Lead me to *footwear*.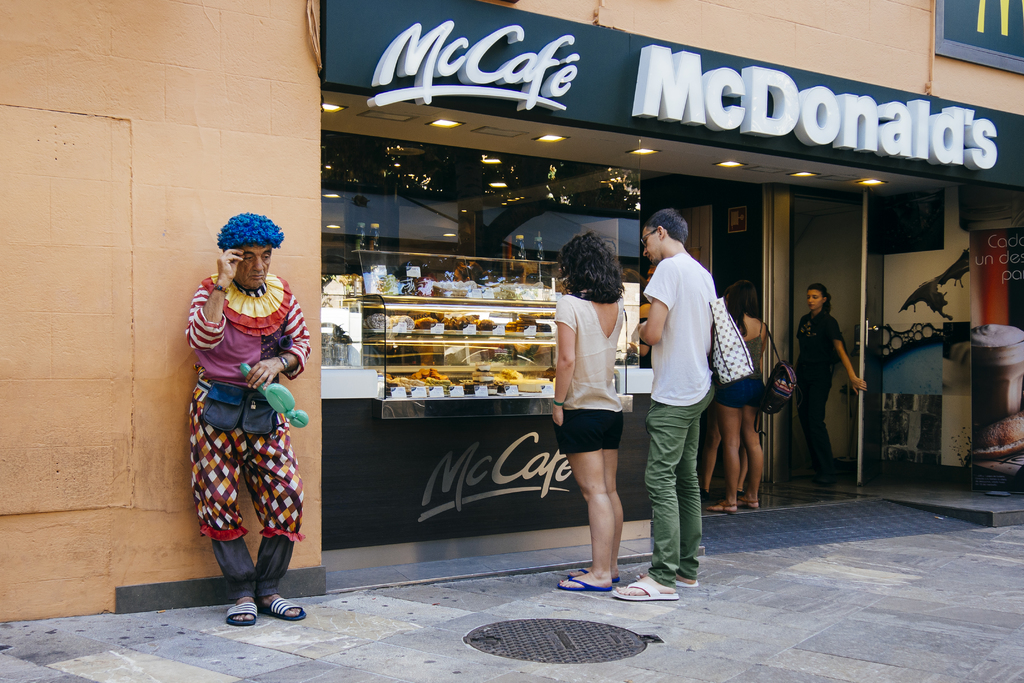
Lead to [224,602,264,625].
